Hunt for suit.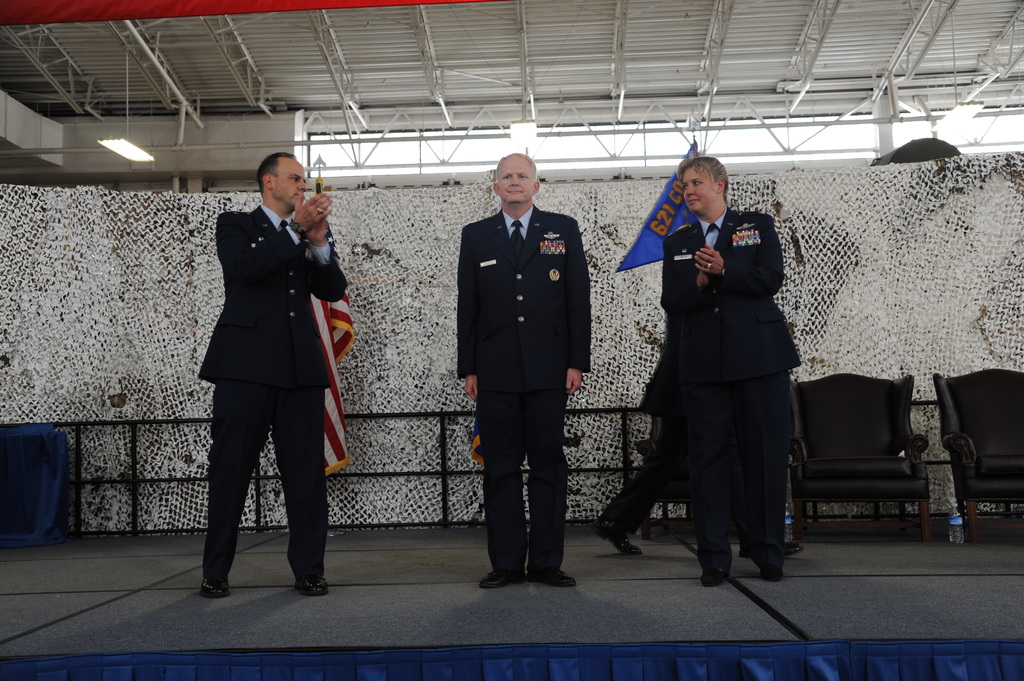
Hunted down at (454, 201, 595, 576).
